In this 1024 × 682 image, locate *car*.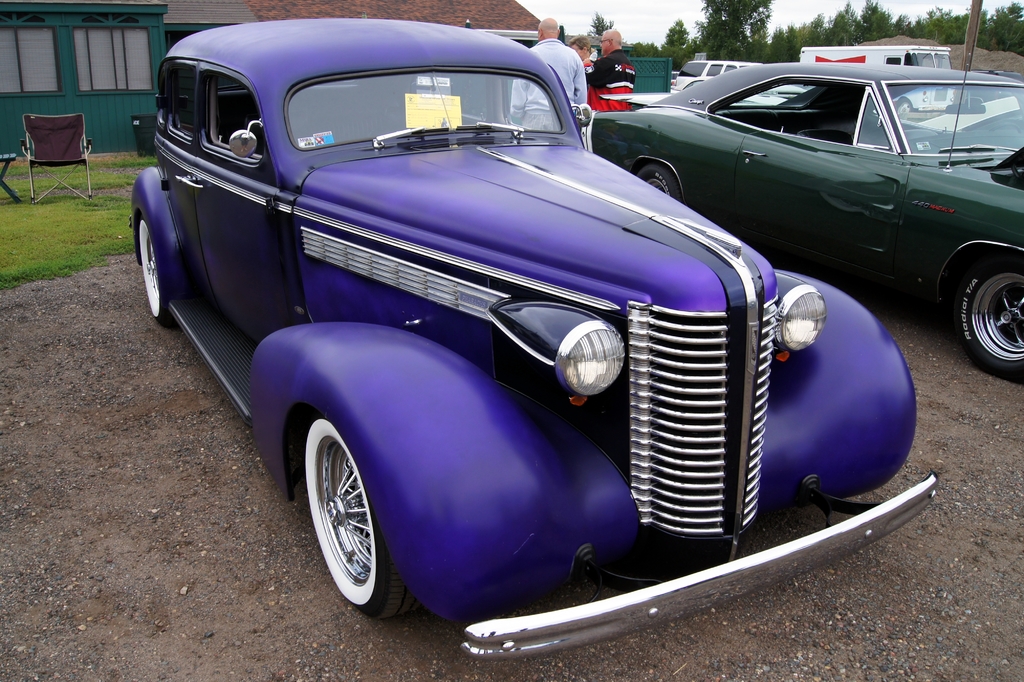
Bounding box: BBox(584, 0, 1023, 383).
